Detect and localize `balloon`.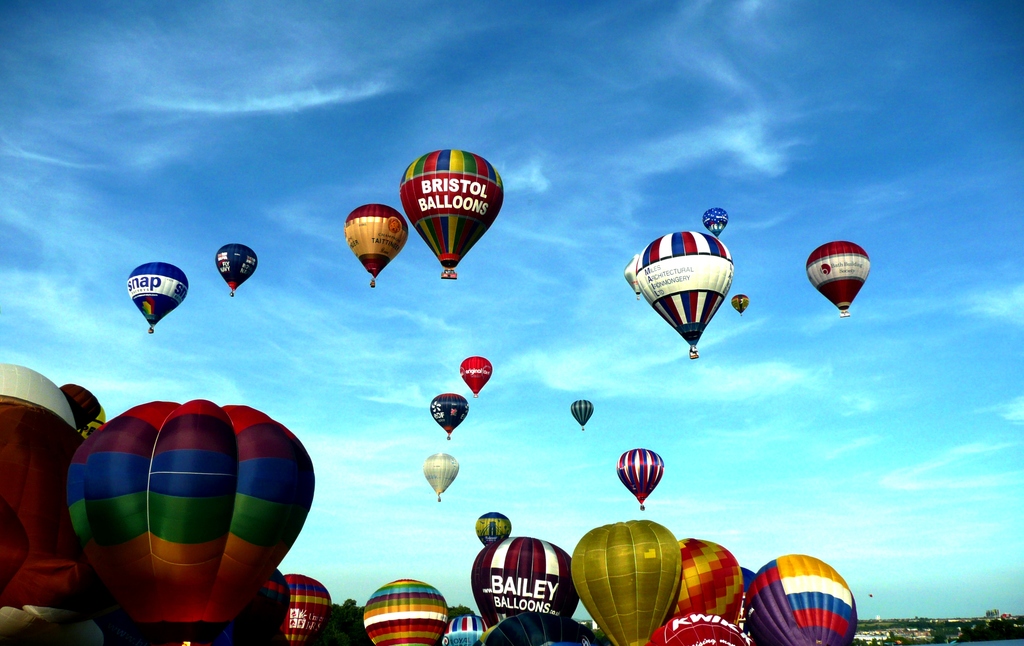
Localized at <bbox>657, 538, 742, 624</bbox>.
